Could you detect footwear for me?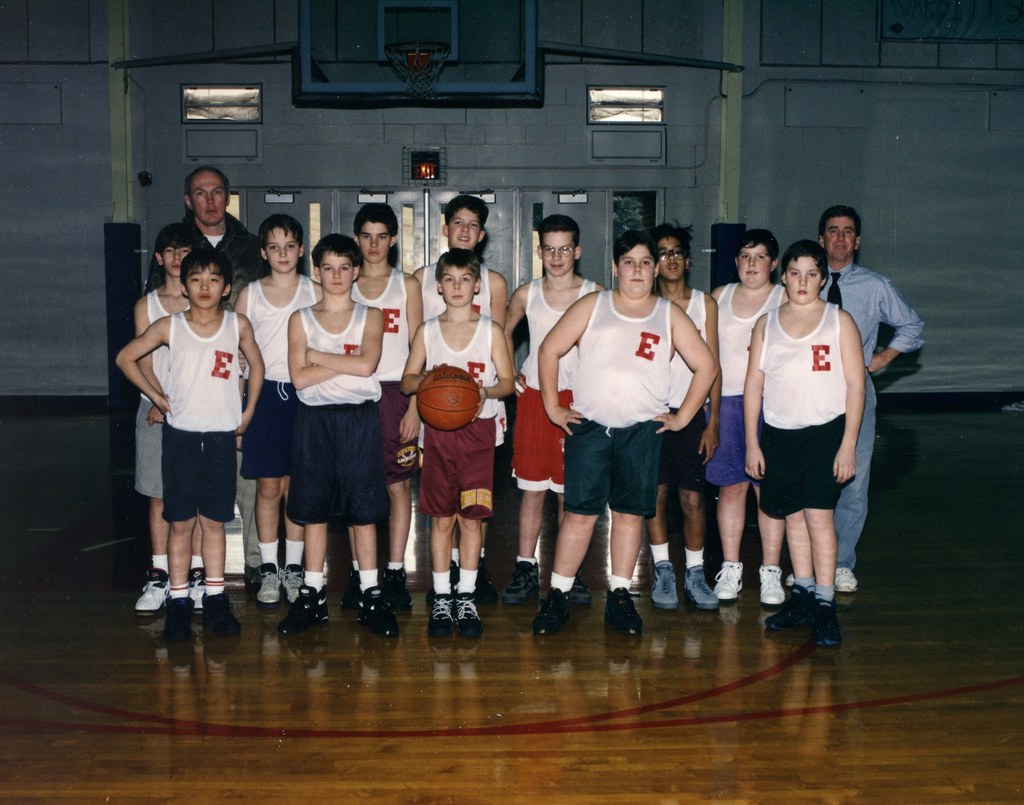
Detection result: [570,568,595,611].
